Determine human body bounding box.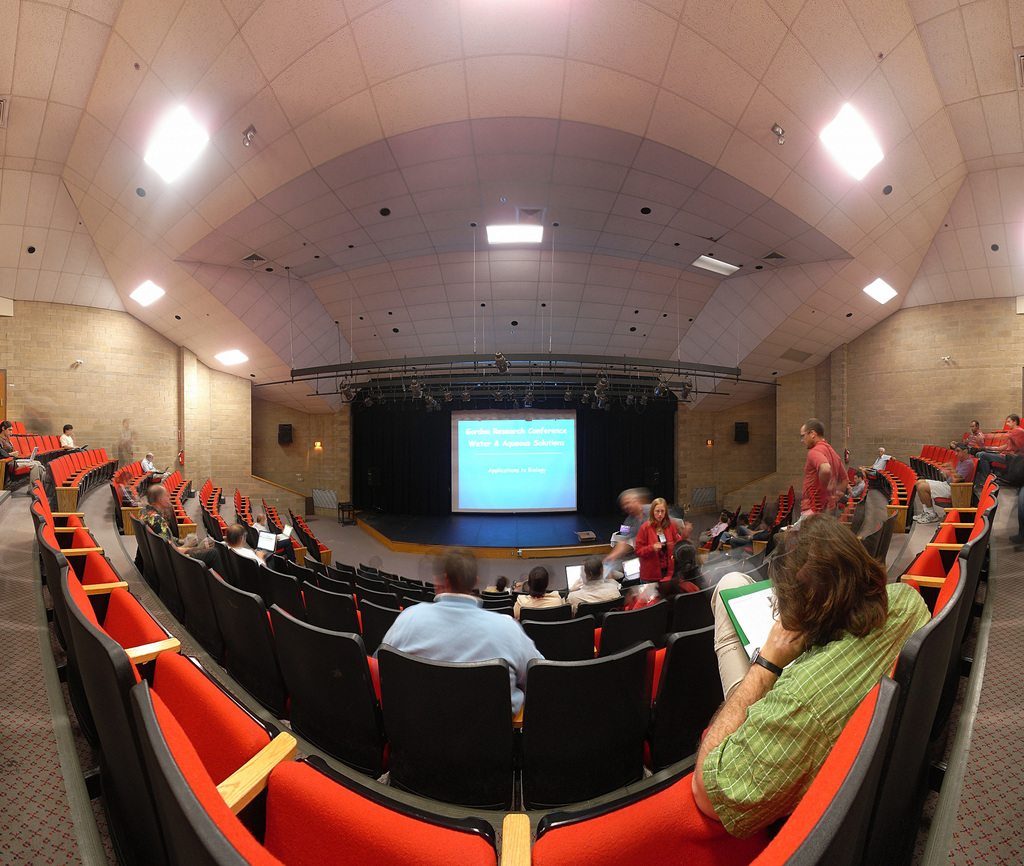
Determined: Rect(687, 502, 934, 828).
